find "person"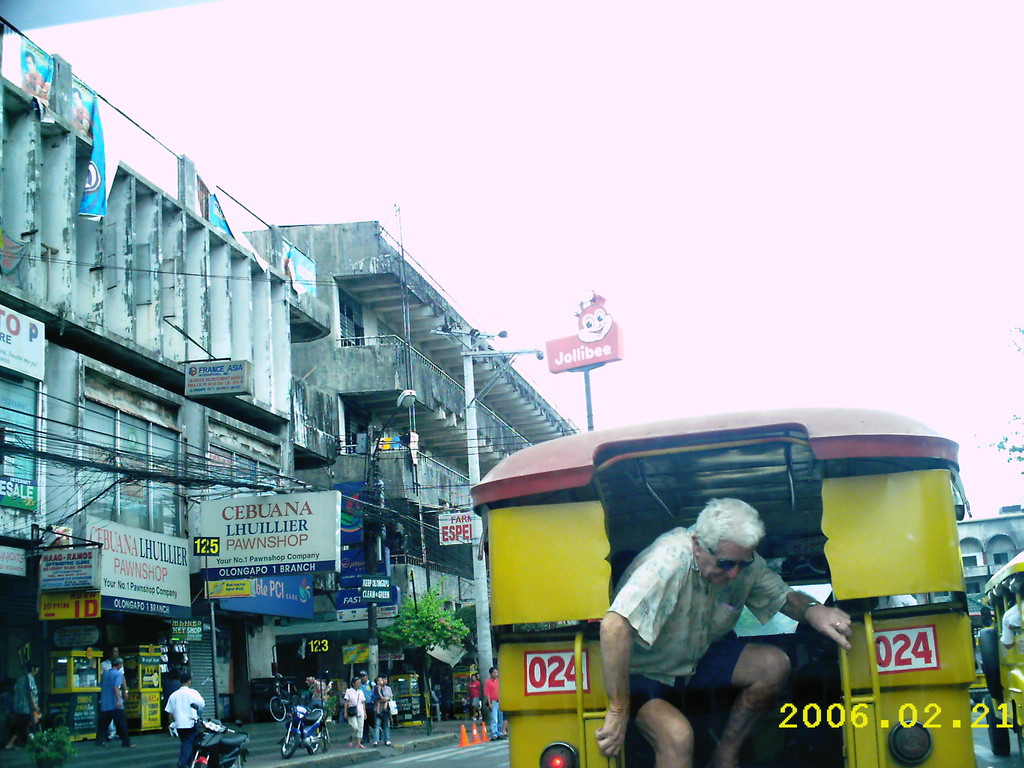
(373,678,390,715)
